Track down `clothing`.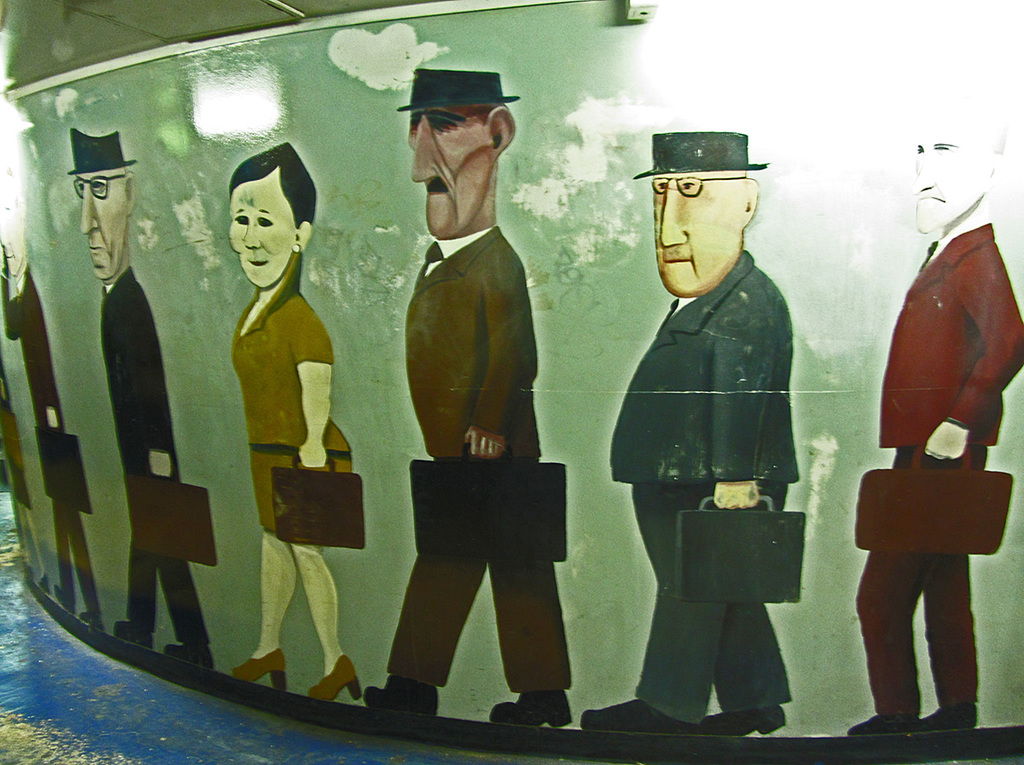
Tracked to bbox(606, 238, 806, 721).
